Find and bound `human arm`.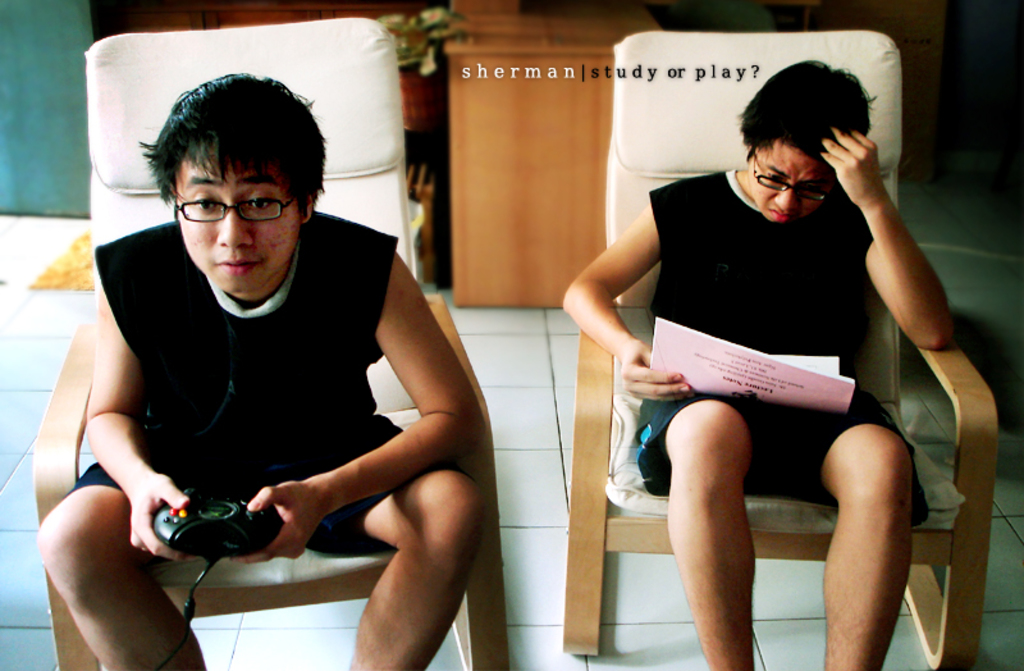
Bound: 557, 202, 675, 406.
